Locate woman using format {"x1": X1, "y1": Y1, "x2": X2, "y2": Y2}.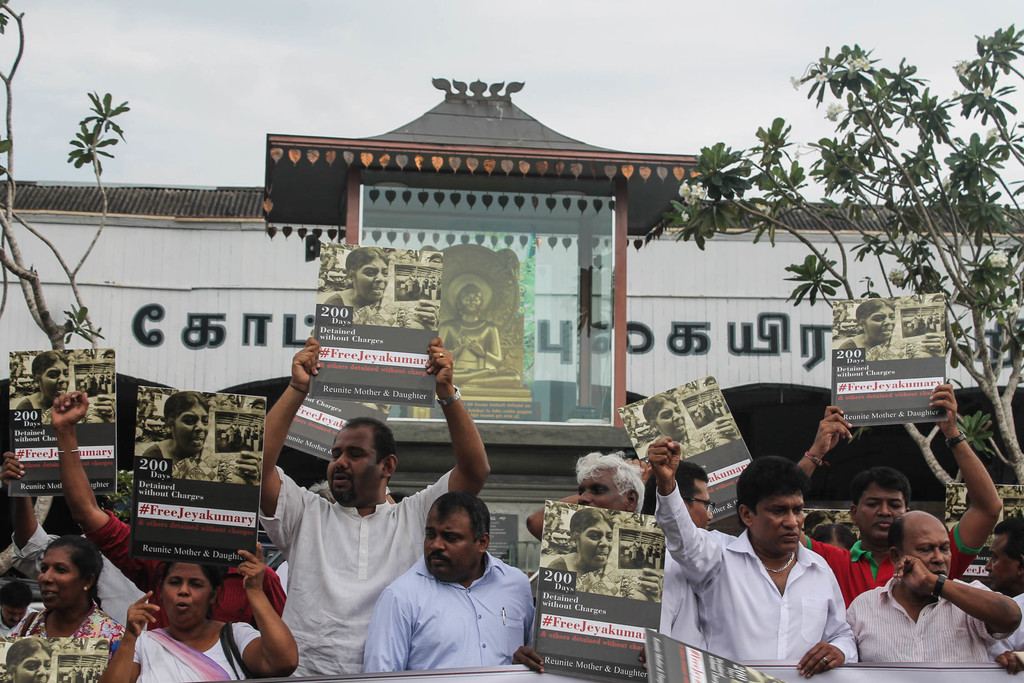
{"x1": 5, "y1": 349, "x2": 105, "y2": 425}.
